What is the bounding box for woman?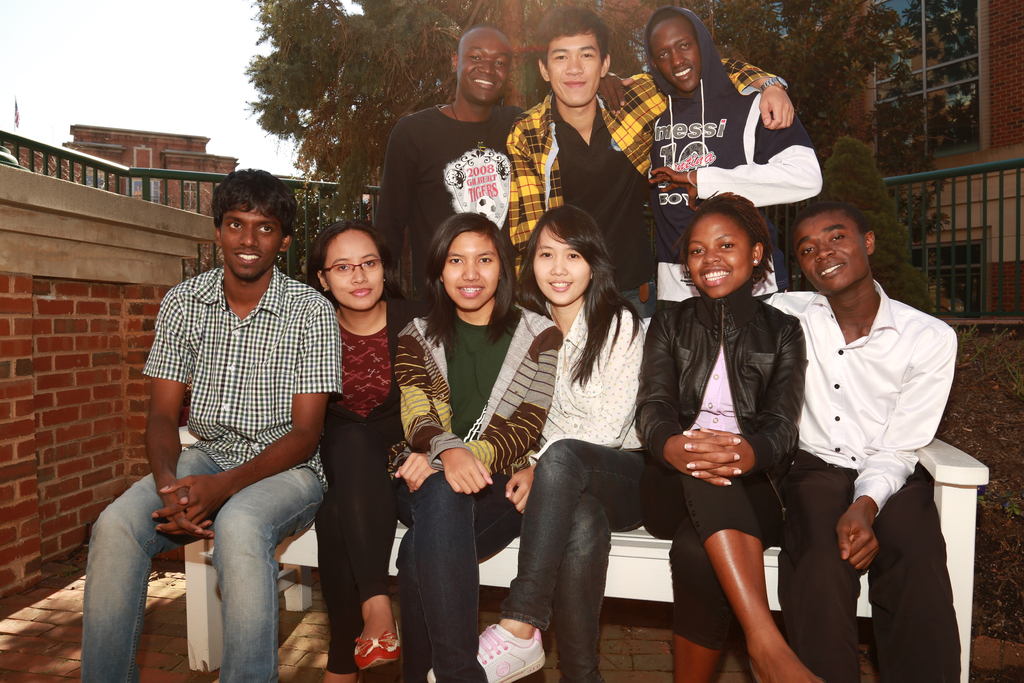
x1=636 y1=194 x2=831 y2=682.
